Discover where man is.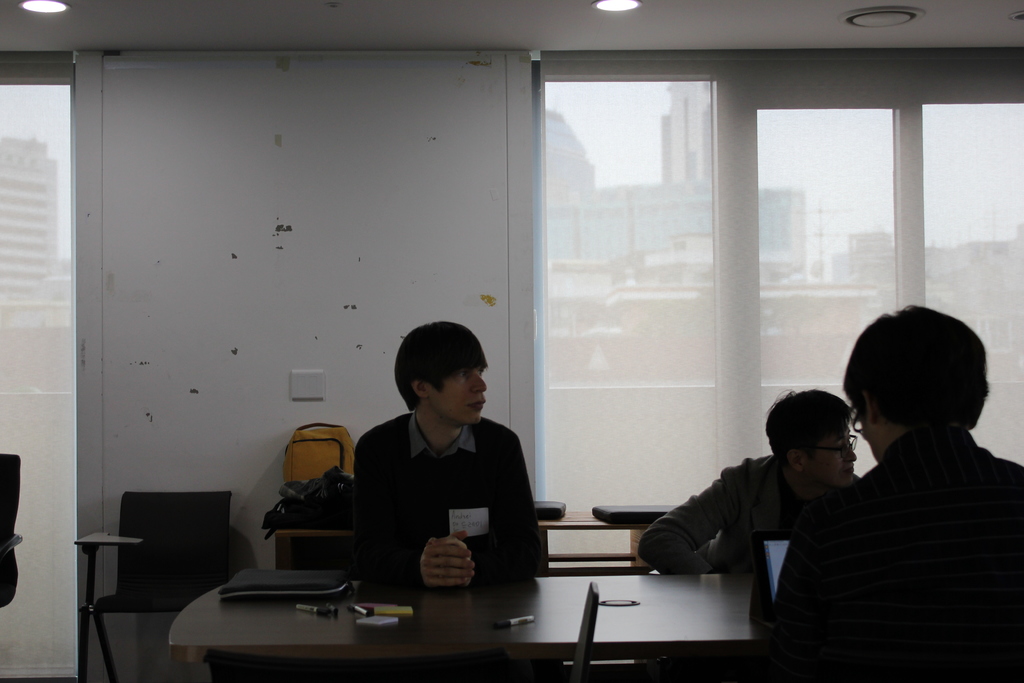
Discovered at (635,387,862,576).
